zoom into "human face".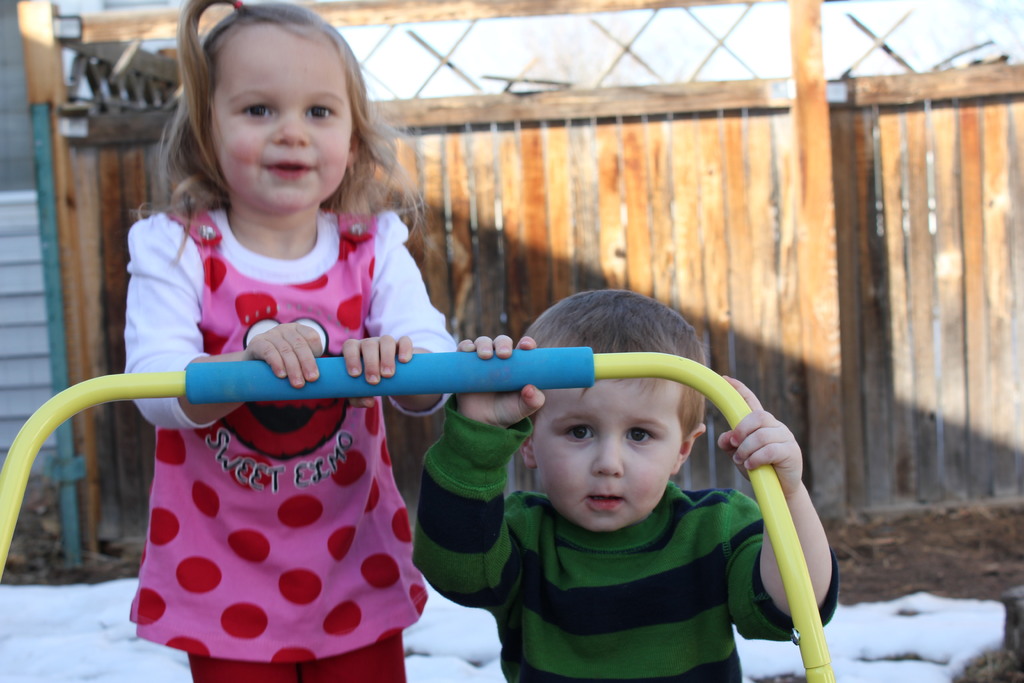
Zoom target: rect(529, 375, 691, 531).
